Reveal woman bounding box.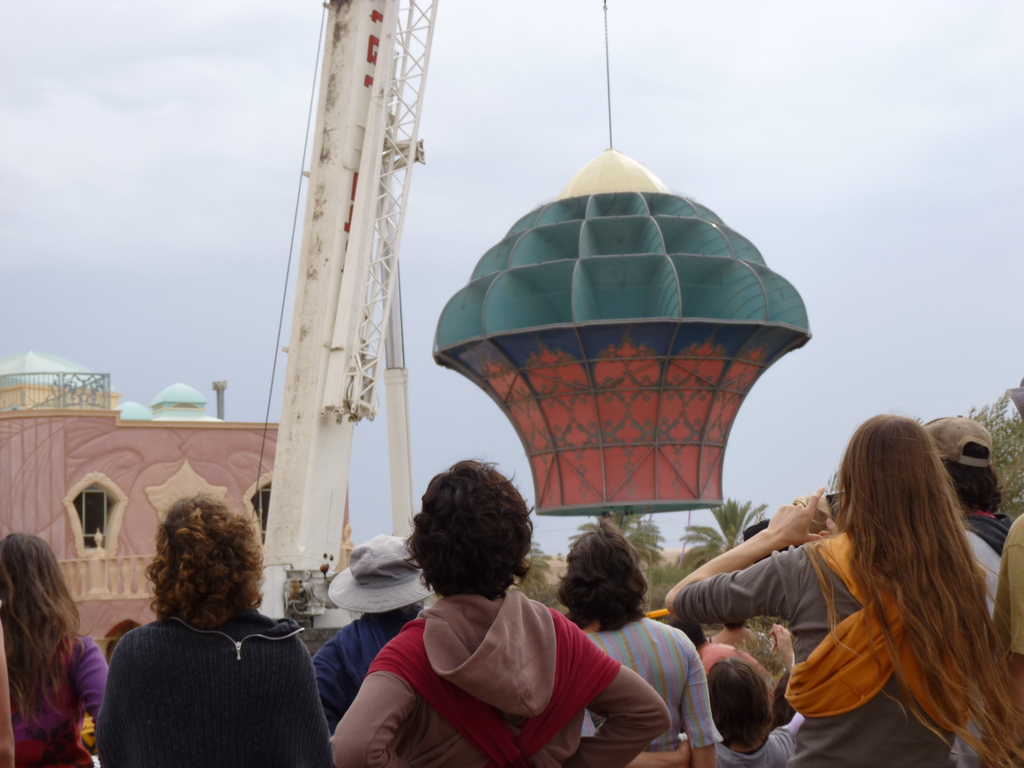
Revealed: <region>0, 529, 112, 765</region>.
